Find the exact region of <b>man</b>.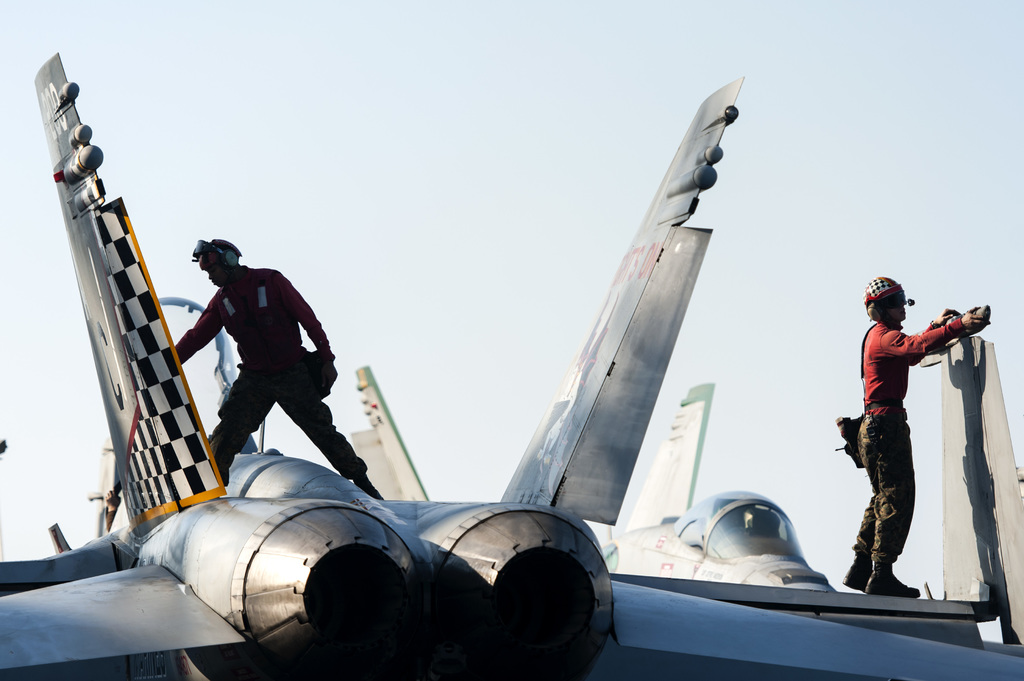
Exact region: 175 239 382 504.
